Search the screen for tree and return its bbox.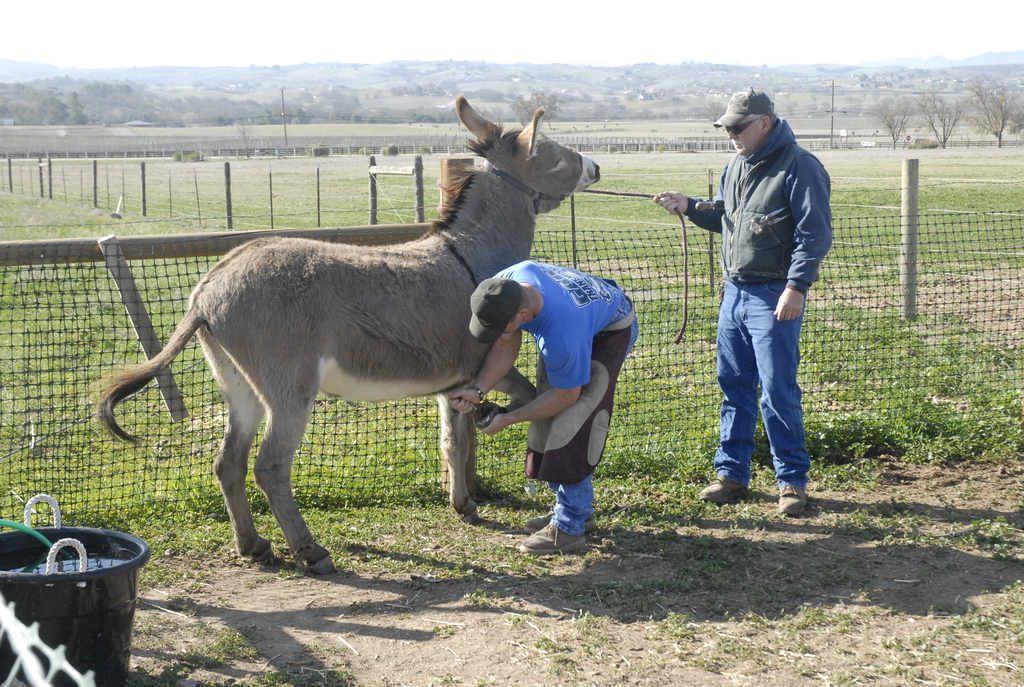
Found: BBox(866, 96, 918, 146).
